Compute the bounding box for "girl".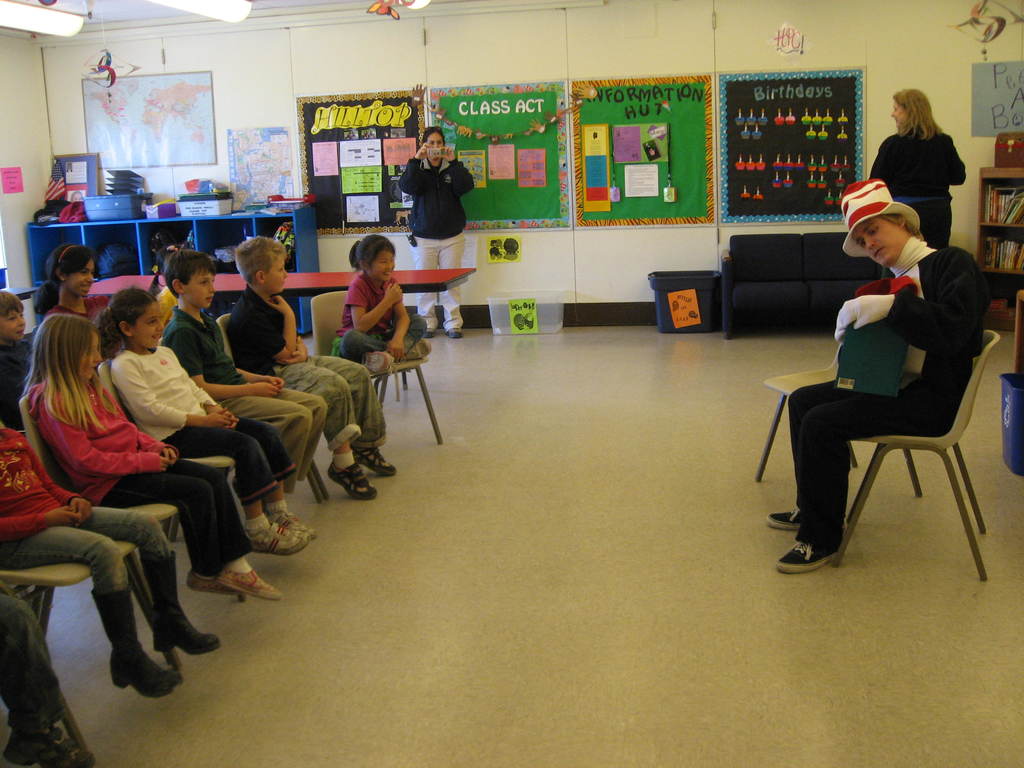
<region>18, 308, 285, 602</region>.
